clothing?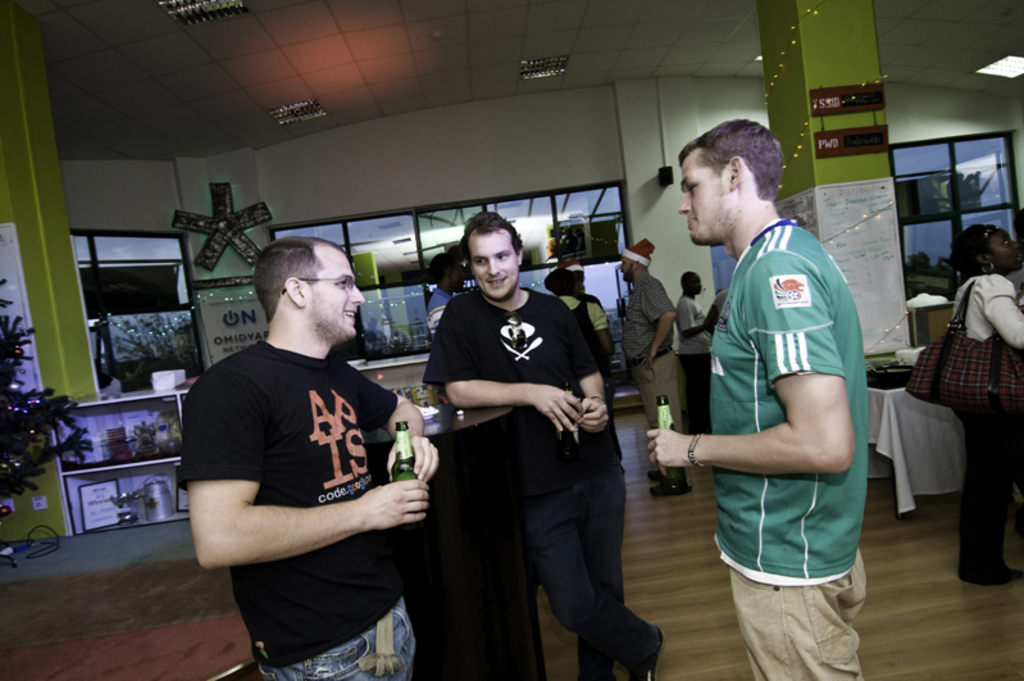
bbox(622, 273, 675, 478)
